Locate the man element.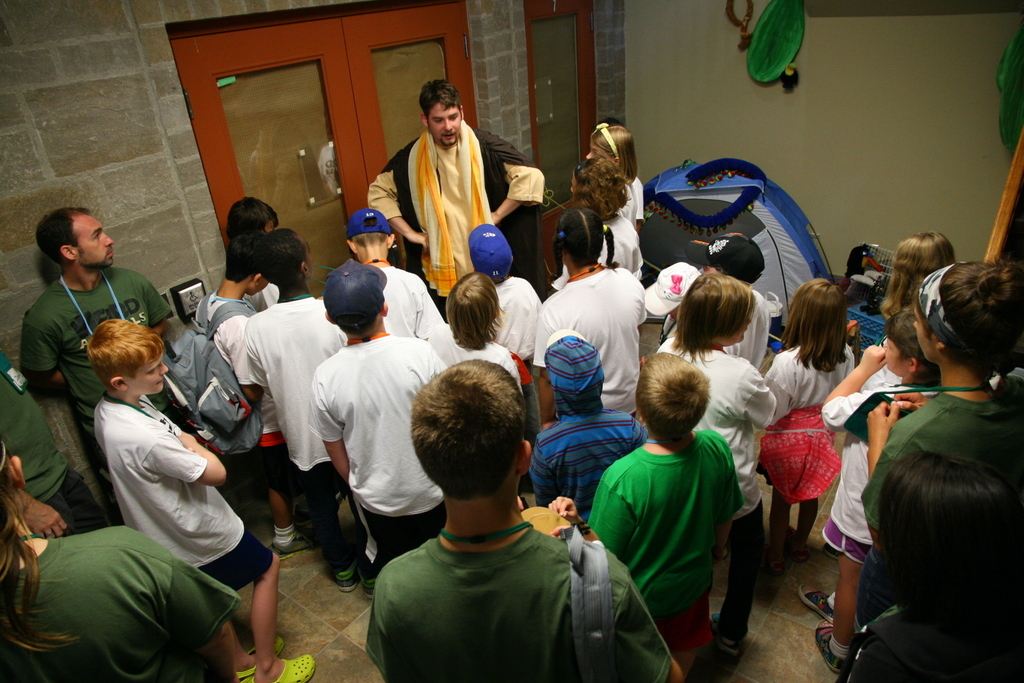
Element bbox: 0,351,109,539.
